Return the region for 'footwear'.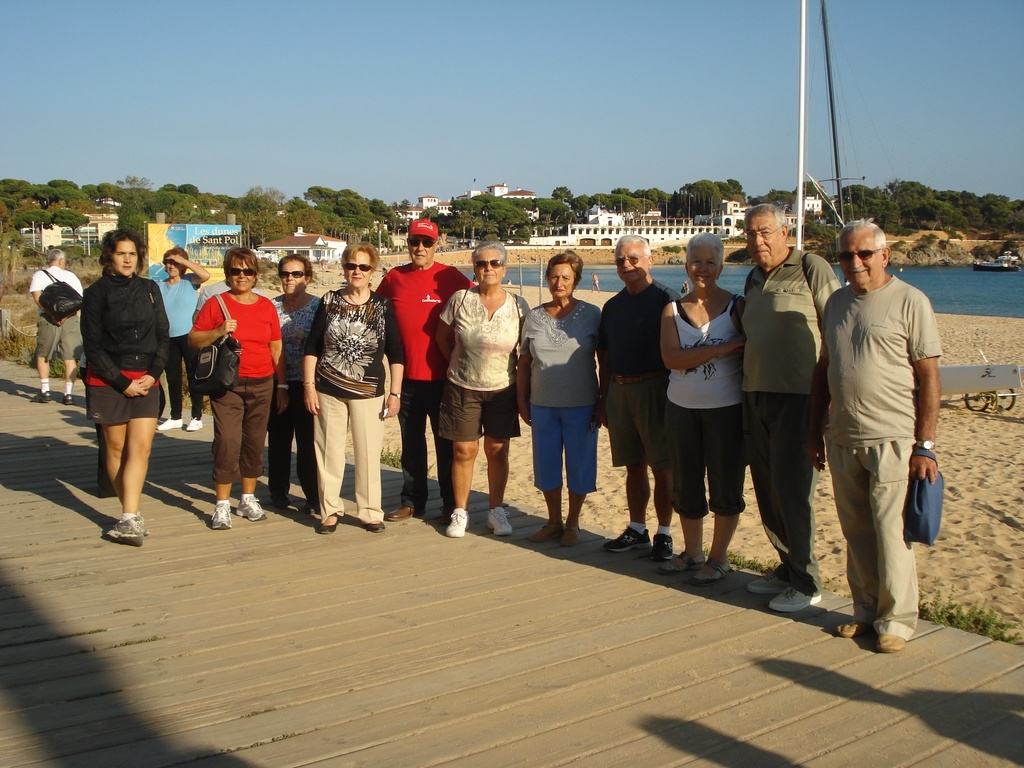
bbox=[878, 628, 911, 654].
